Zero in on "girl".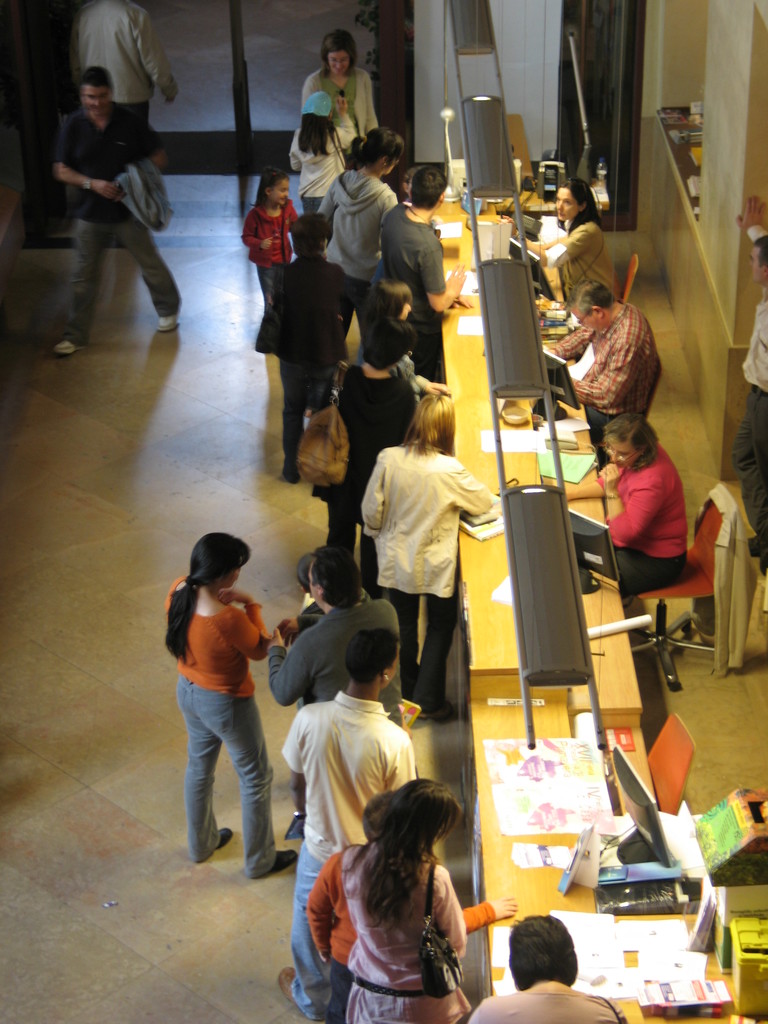
Zeroed in: crop(242, 168, 303, 307).
